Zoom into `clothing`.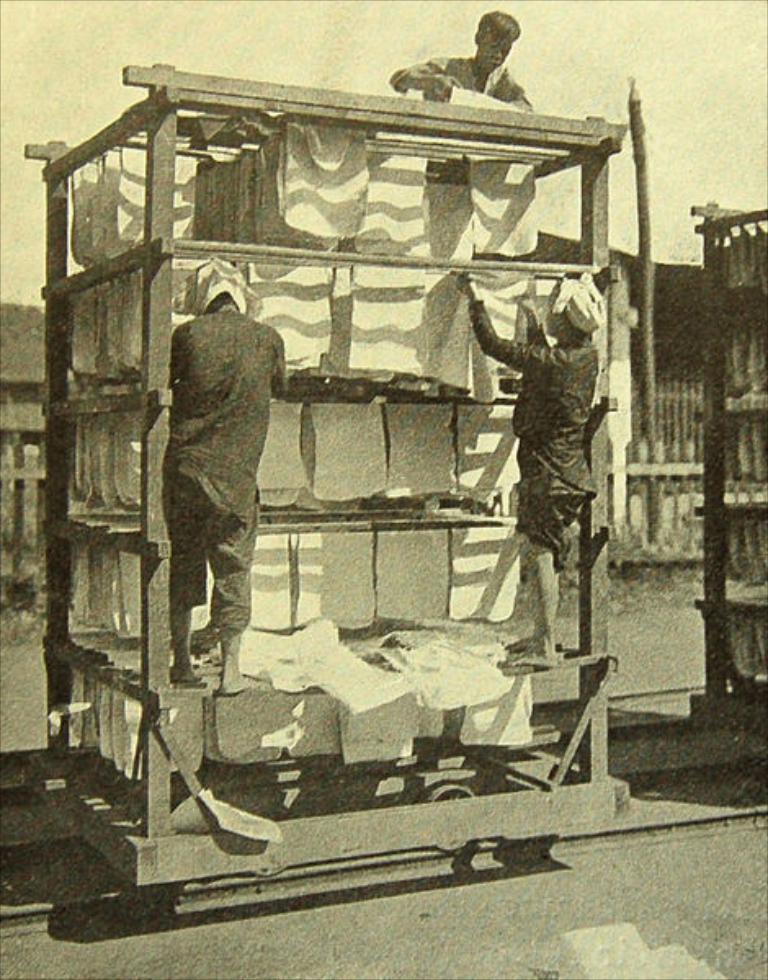
Zoom target: [x1=168, y1=296, x2=315, y2=675].
